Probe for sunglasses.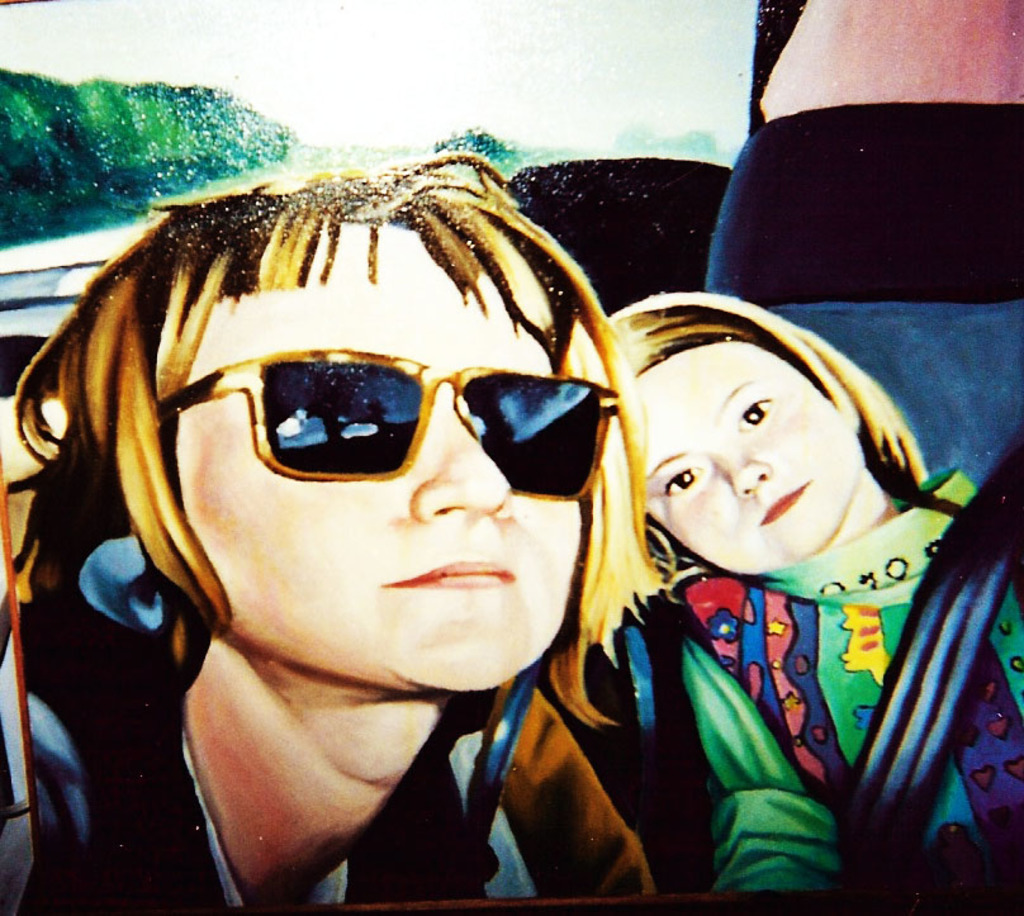
Probe result: <box>156,346,617,503</box>.
